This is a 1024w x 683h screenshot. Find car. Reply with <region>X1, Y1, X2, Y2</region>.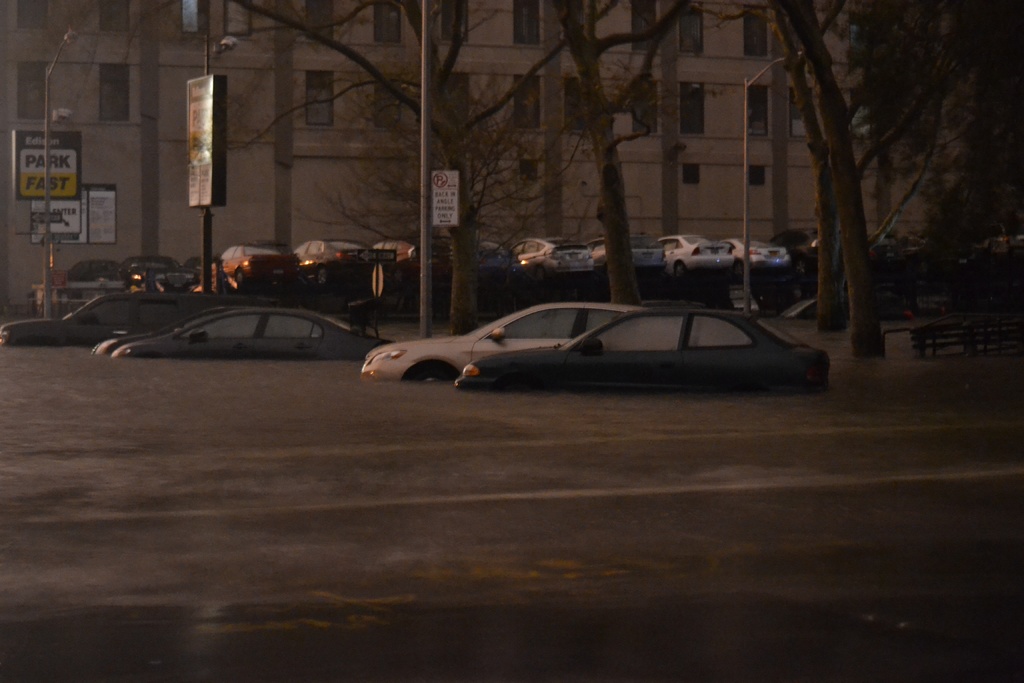
<region>202, 225, 306, 292</region>.
